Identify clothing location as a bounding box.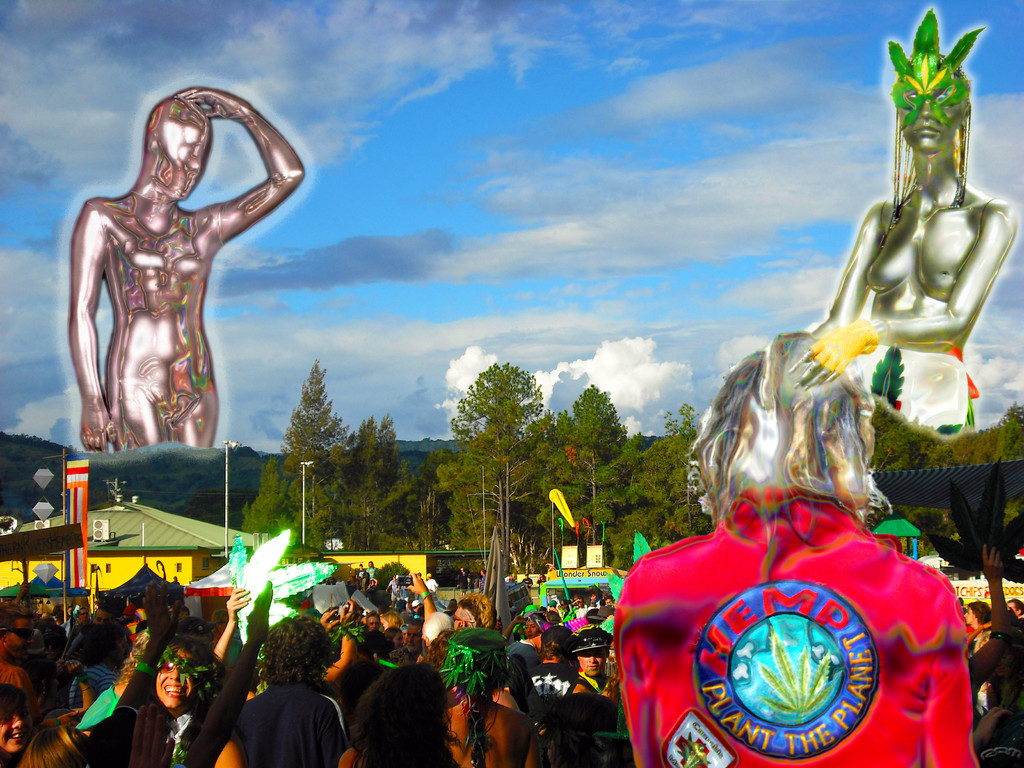
Rect(232, 680, 353, 767).
